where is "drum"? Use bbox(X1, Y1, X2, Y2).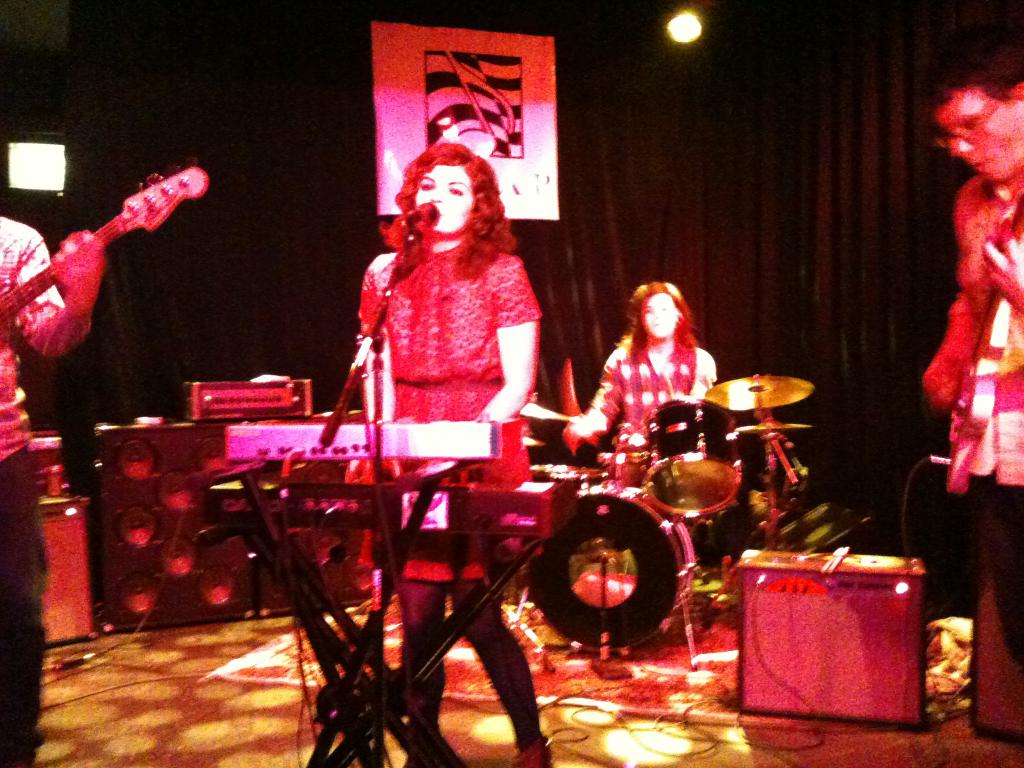
bbox(696, 536, 941, 717).
